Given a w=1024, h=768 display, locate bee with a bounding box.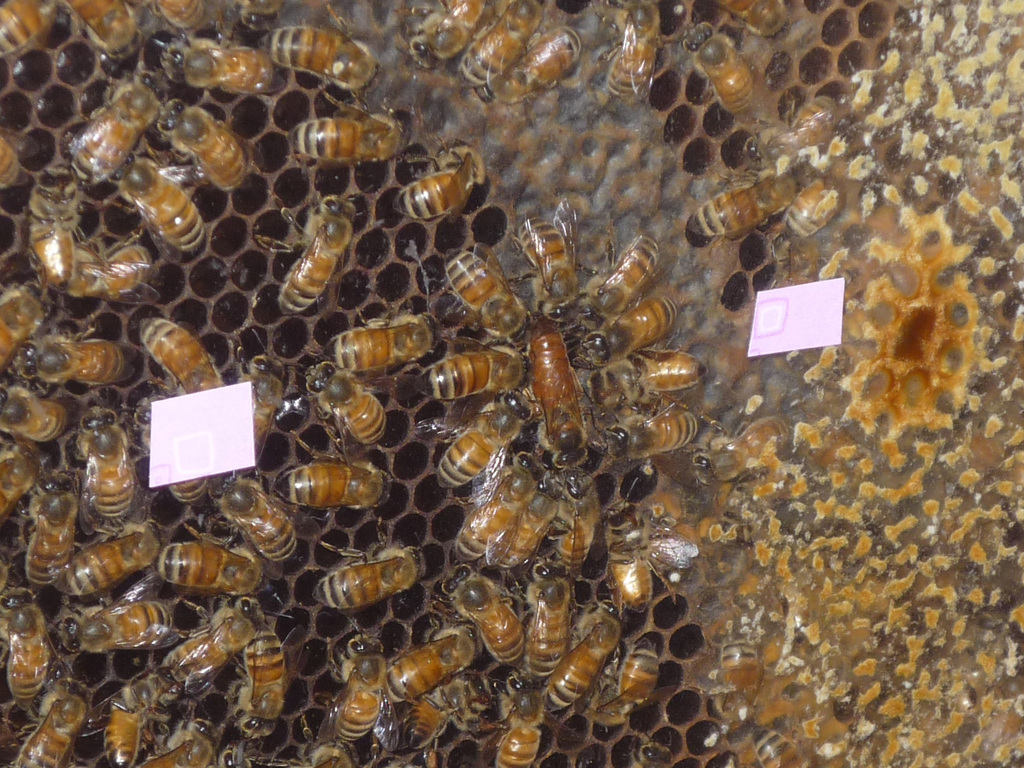
Located: (left=0, top=127, right=35, bottom=192).
